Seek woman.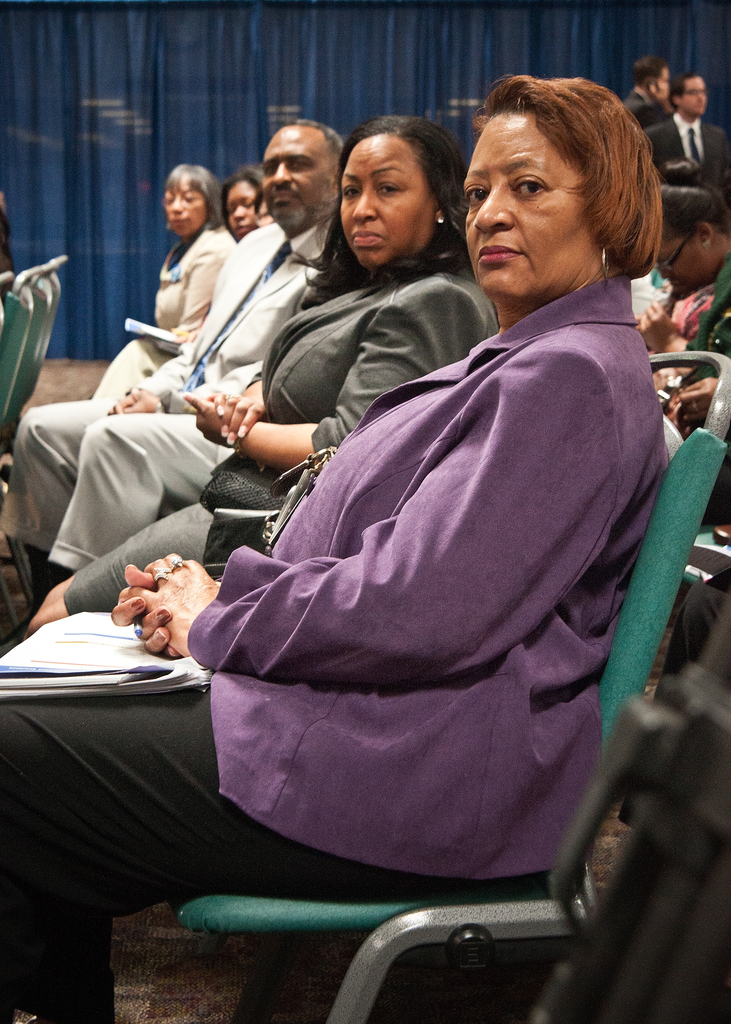
BBox(0, 72, 666, 1023).
